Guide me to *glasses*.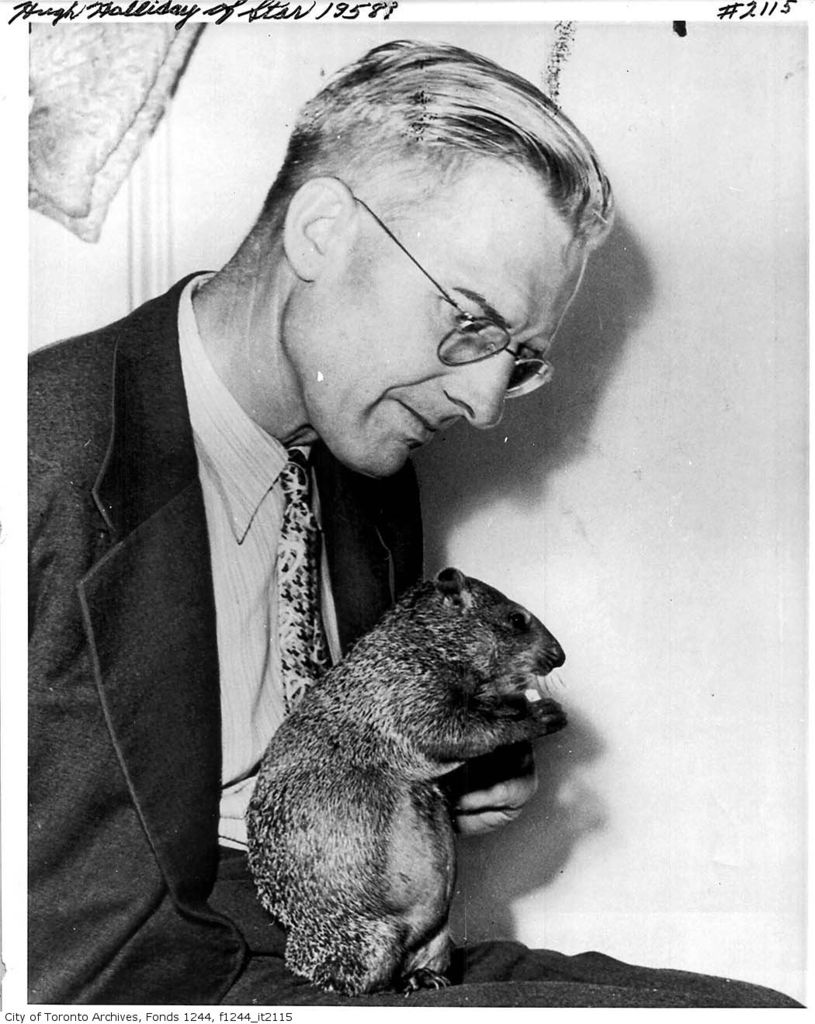
Guidance: box=[352, 199, 557, 403].
